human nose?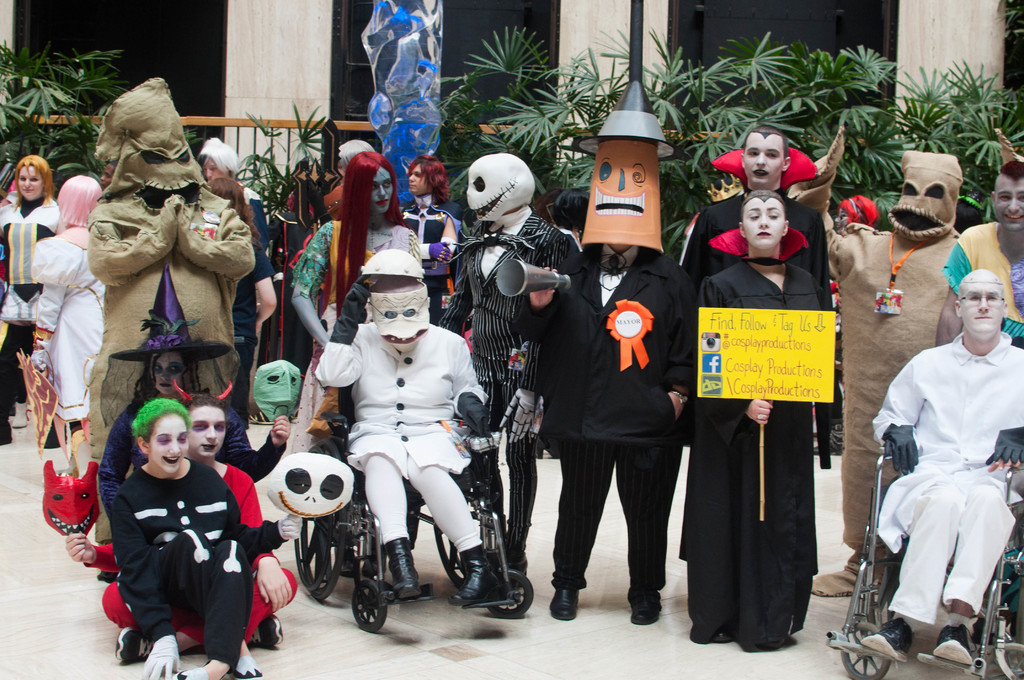
[left=406, top=174, right=415, bottom=182]
